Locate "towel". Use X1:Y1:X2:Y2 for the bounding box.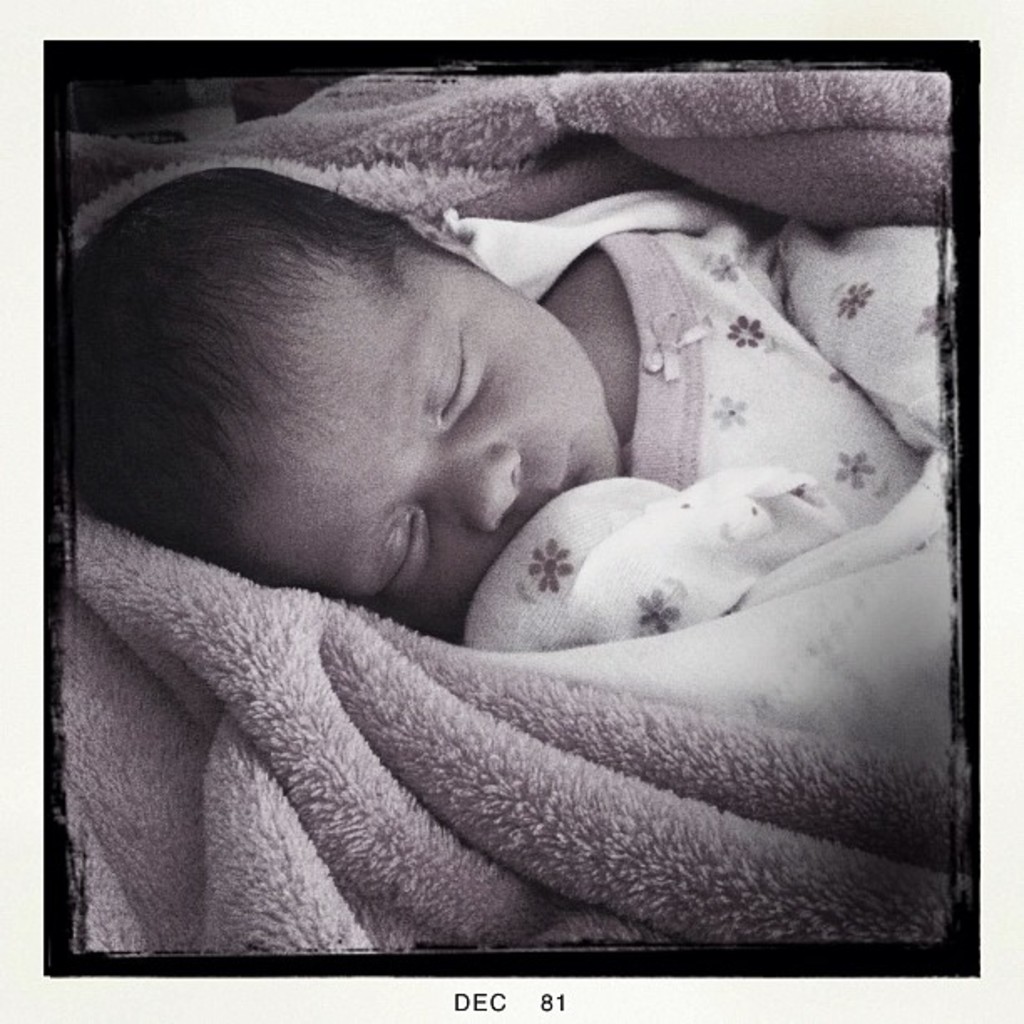
59:65:950:957.
